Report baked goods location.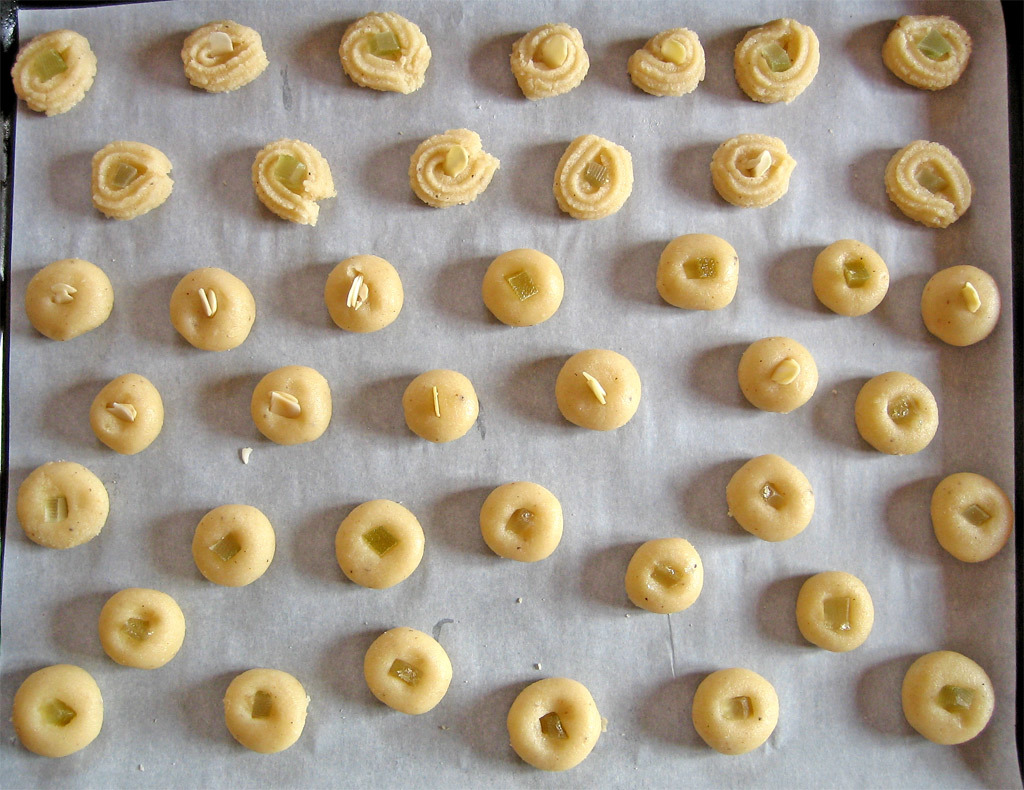
Report: x1=552, y1=129, x2=635, y2=219.
